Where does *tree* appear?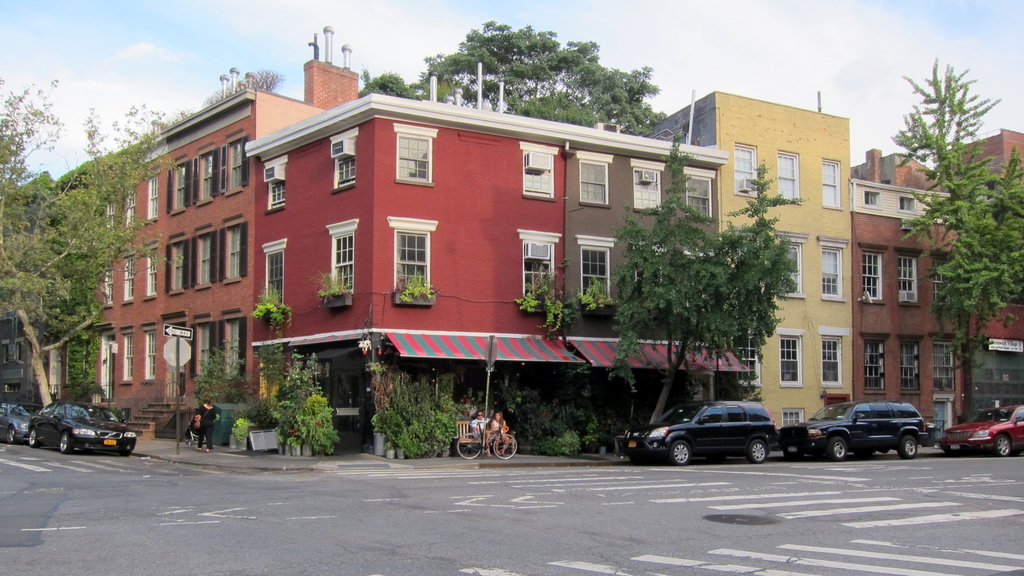
Appears at [x1=204, y1=70, x2=282, y2=104].
